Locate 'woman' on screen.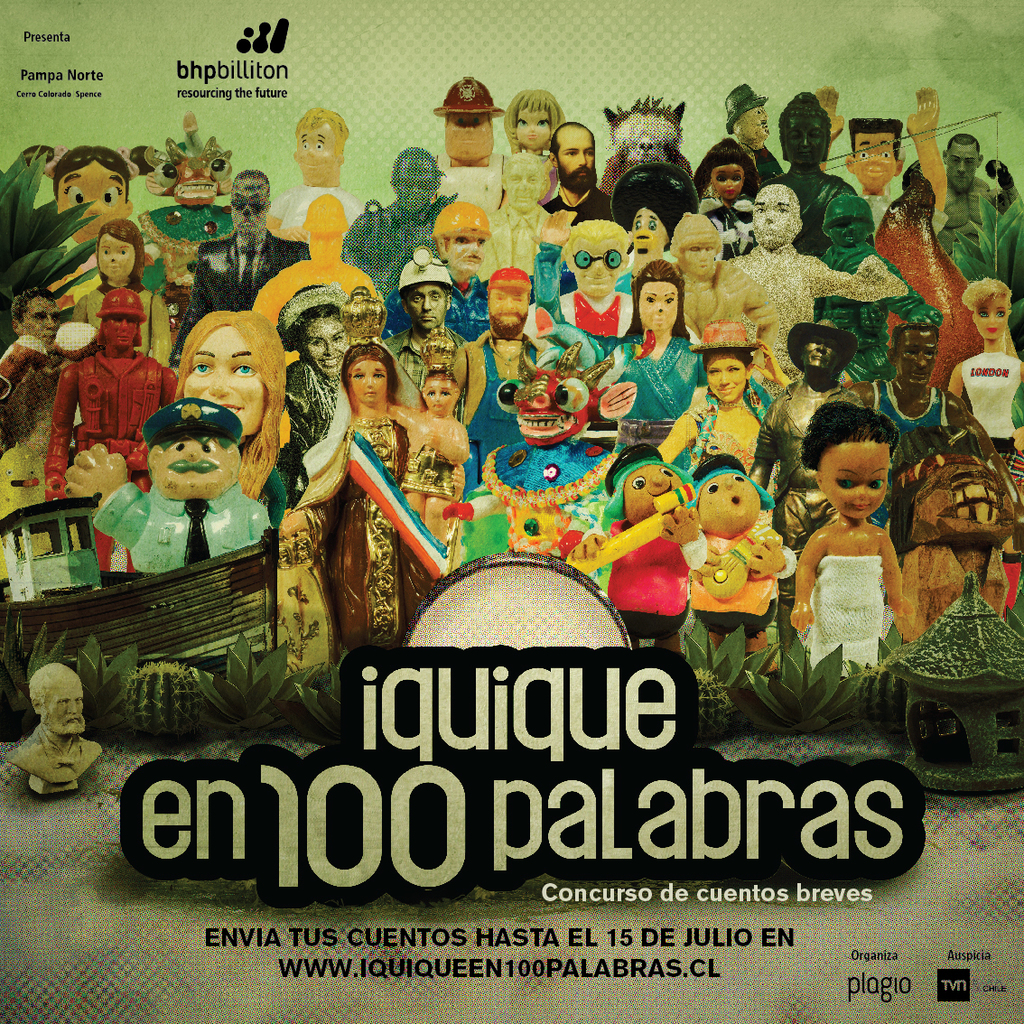
On screen at [x1=69, y1=219, x2=169, y2=372].
